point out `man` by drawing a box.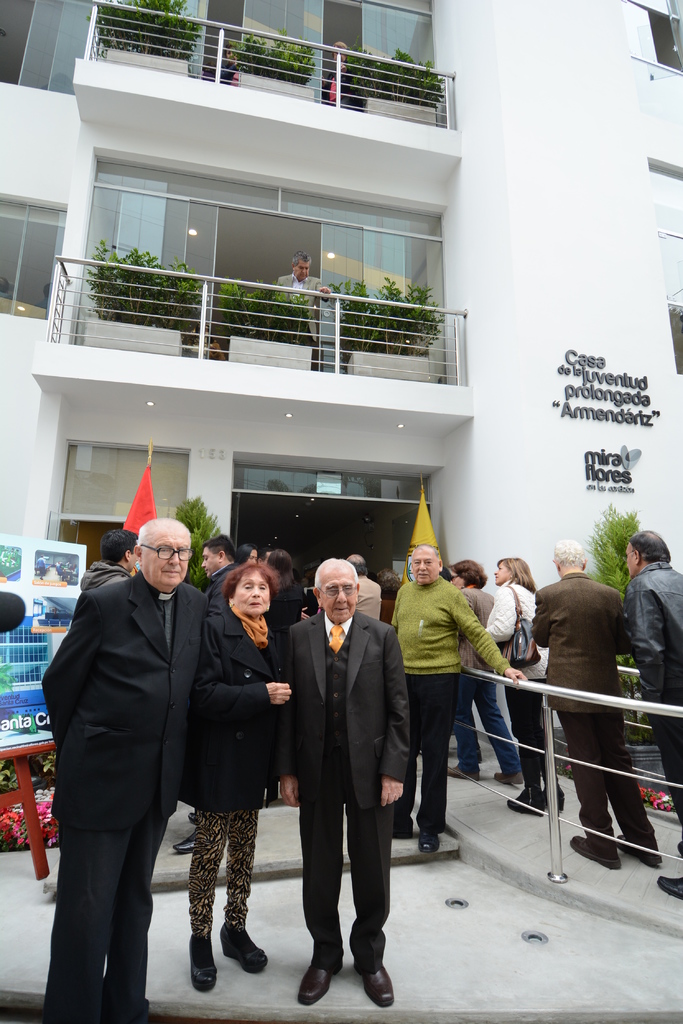
[x1=277, y1=552, x2=415, y2=1017].
